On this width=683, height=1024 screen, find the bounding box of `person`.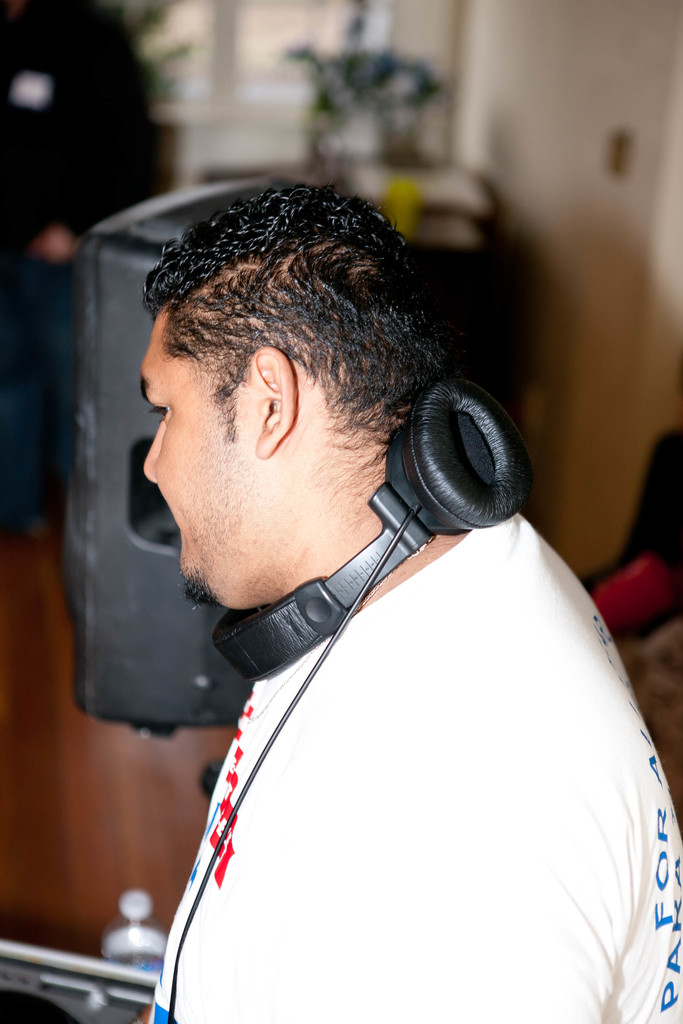
Bounding box: left=64, top=177, right=630, bottom=1023.
